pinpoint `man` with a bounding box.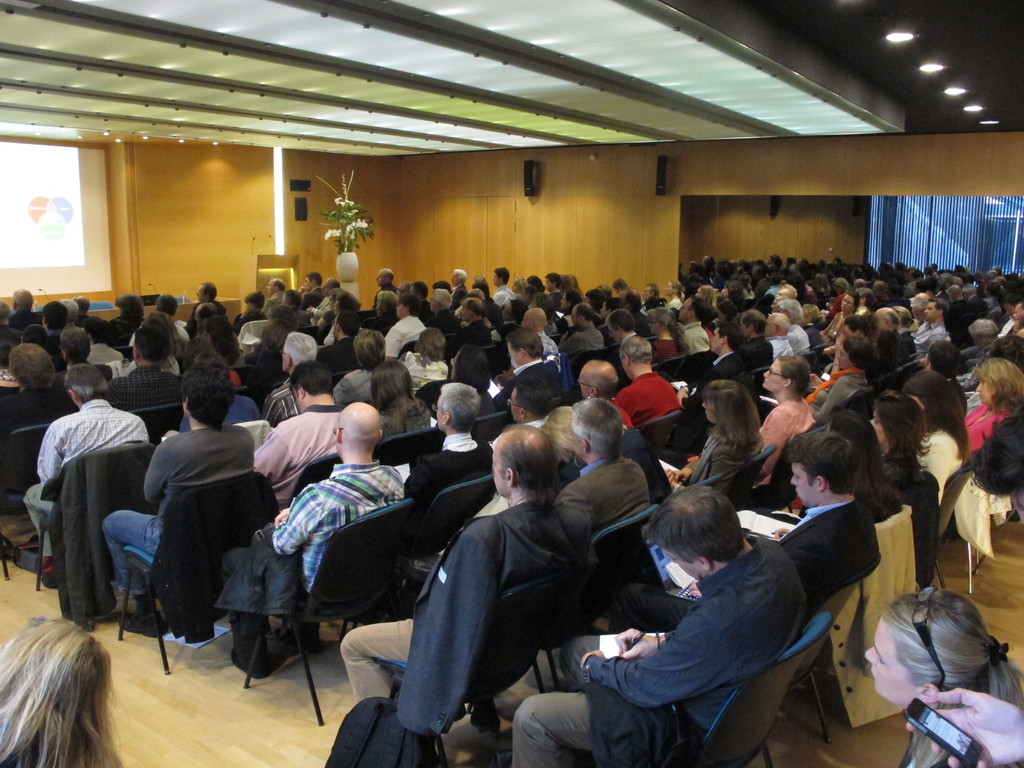
bbox(686, 428, 887, 601).
